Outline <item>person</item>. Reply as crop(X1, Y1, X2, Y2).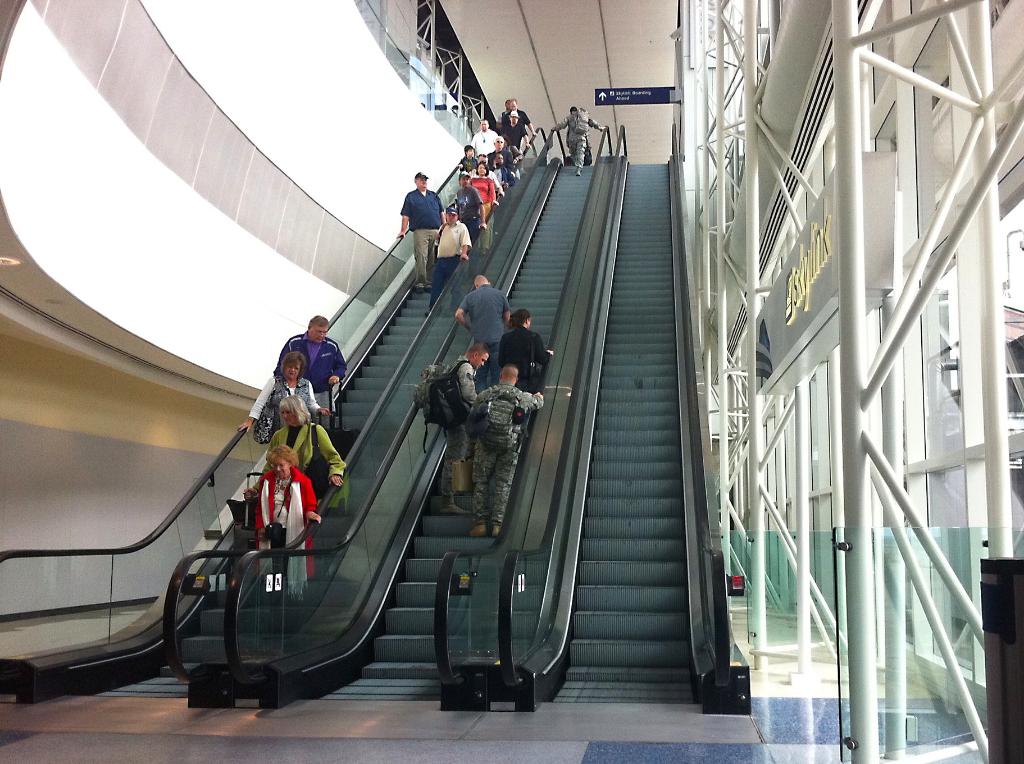
crop(502, 99, 538, 133).
